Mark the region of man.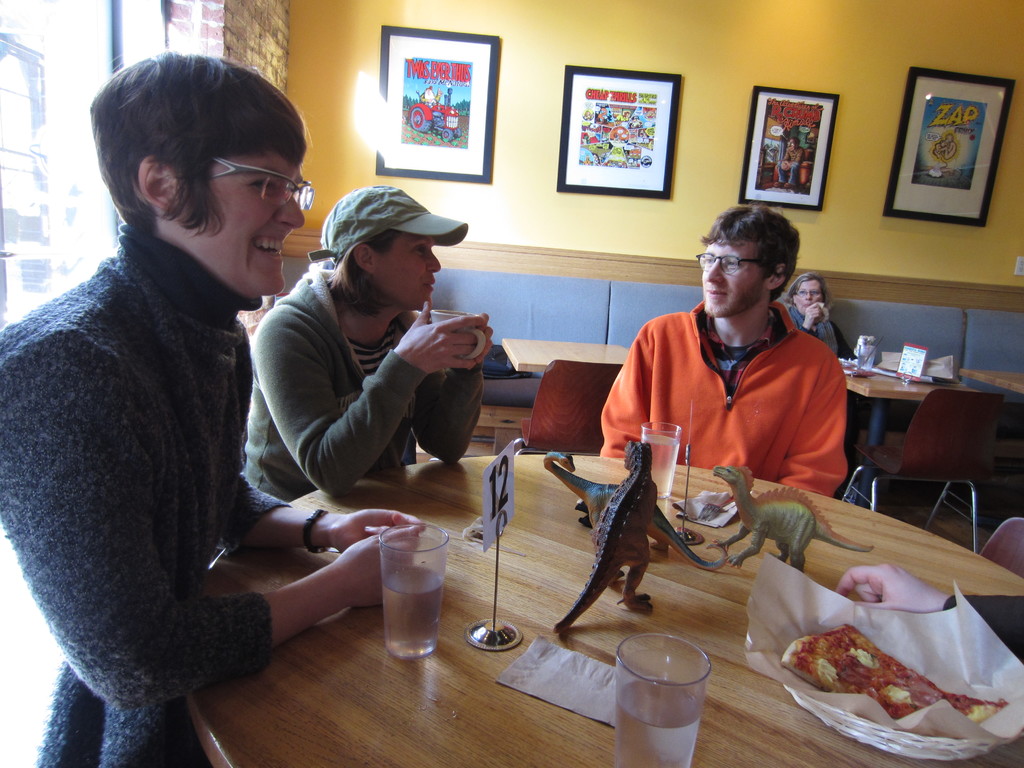
Region: box=[579, 198, 857, 514].
